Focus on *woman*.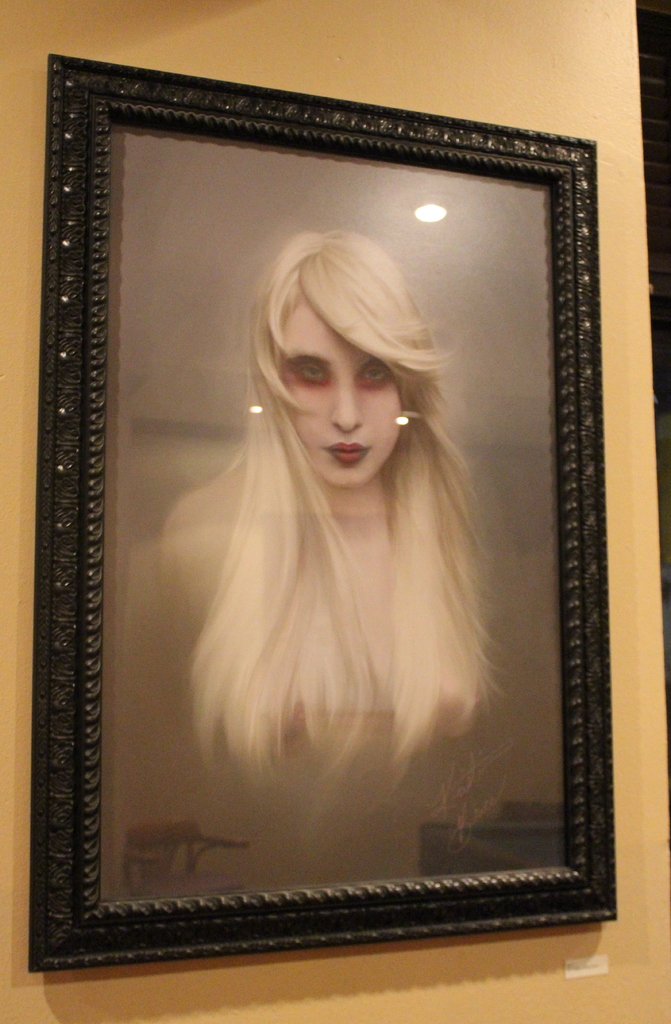
Focused at {"left": 159, "top": 227, "right": 512, "bottom": 769}.
